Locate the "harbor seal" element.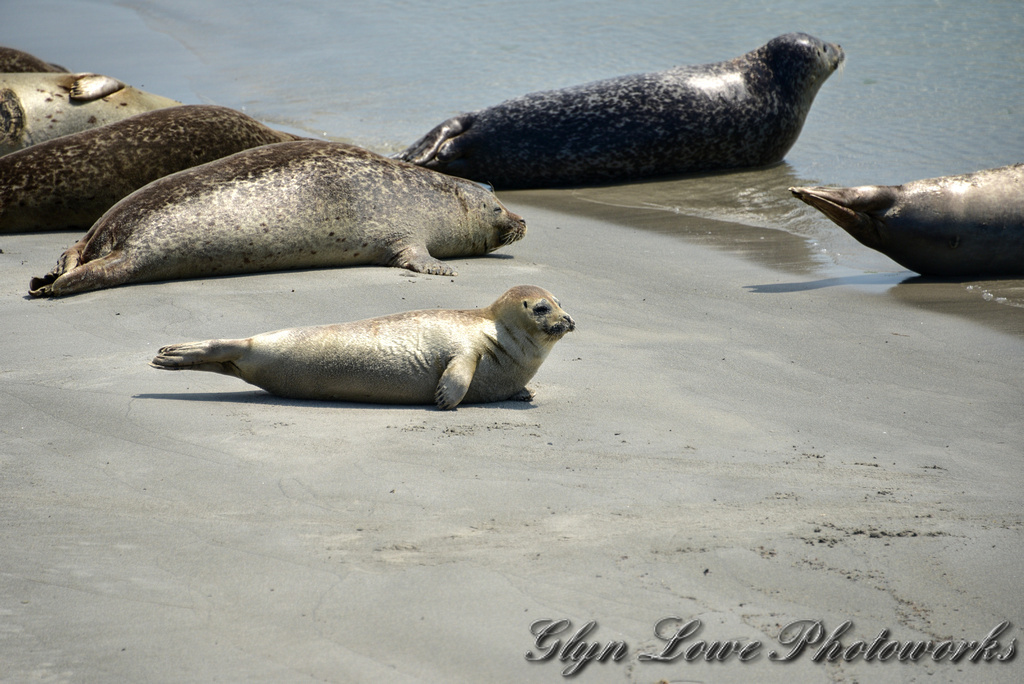
Element bbox: 0 105 295 230.
